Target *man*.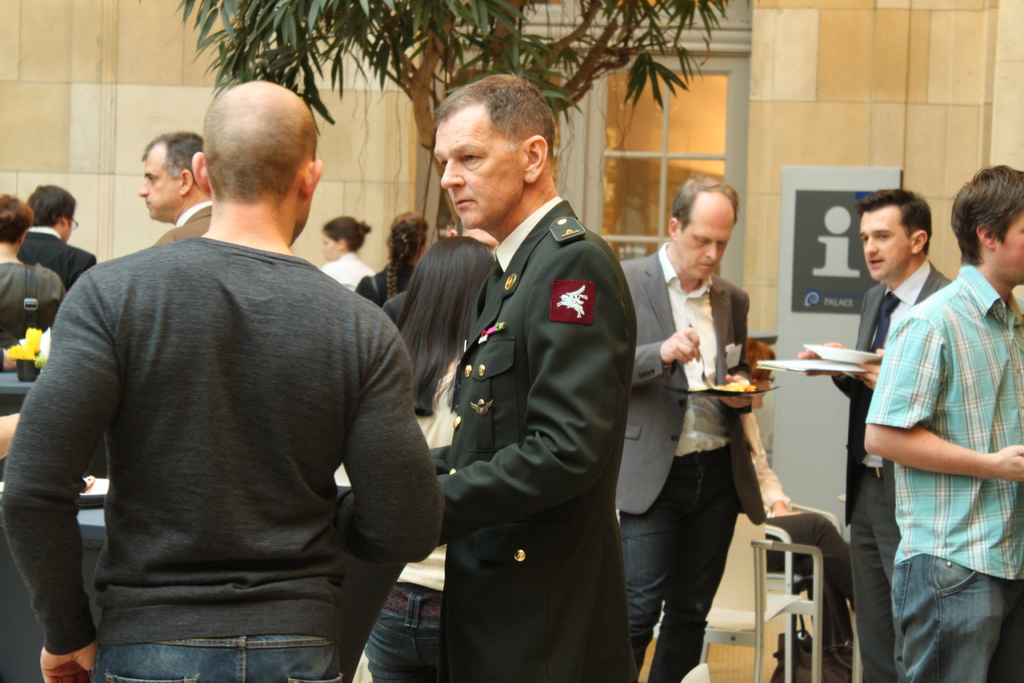
Target region: l=428, t=73, r=640, b=677.
